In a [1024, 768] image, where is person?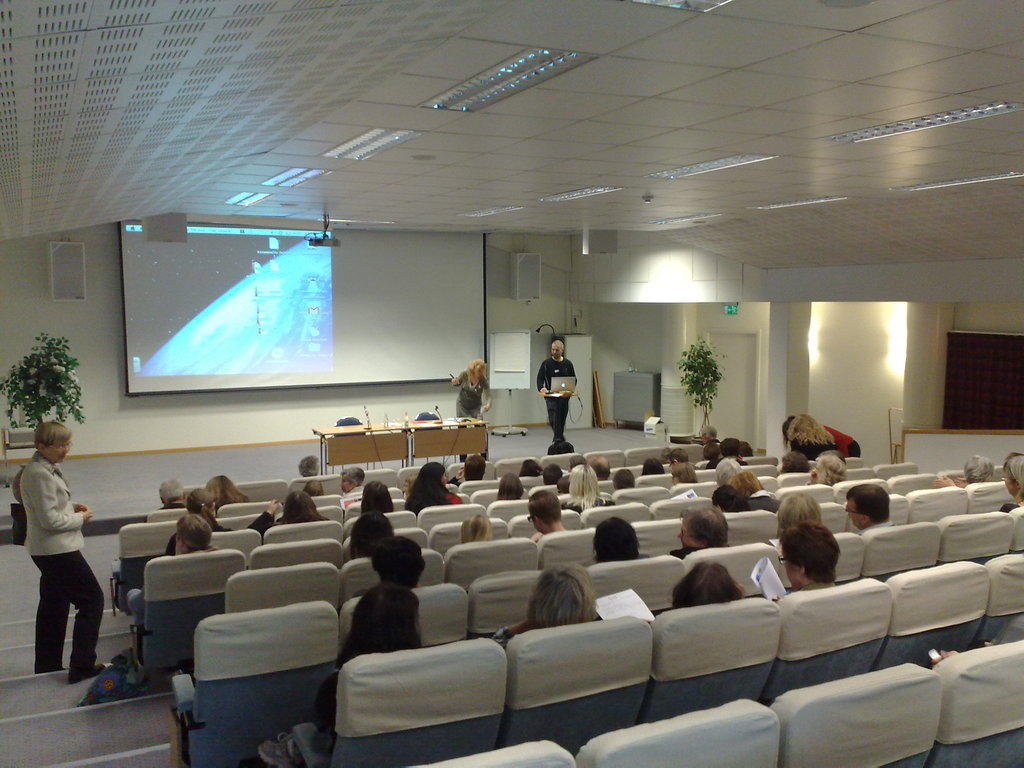
703,442,723,460.
